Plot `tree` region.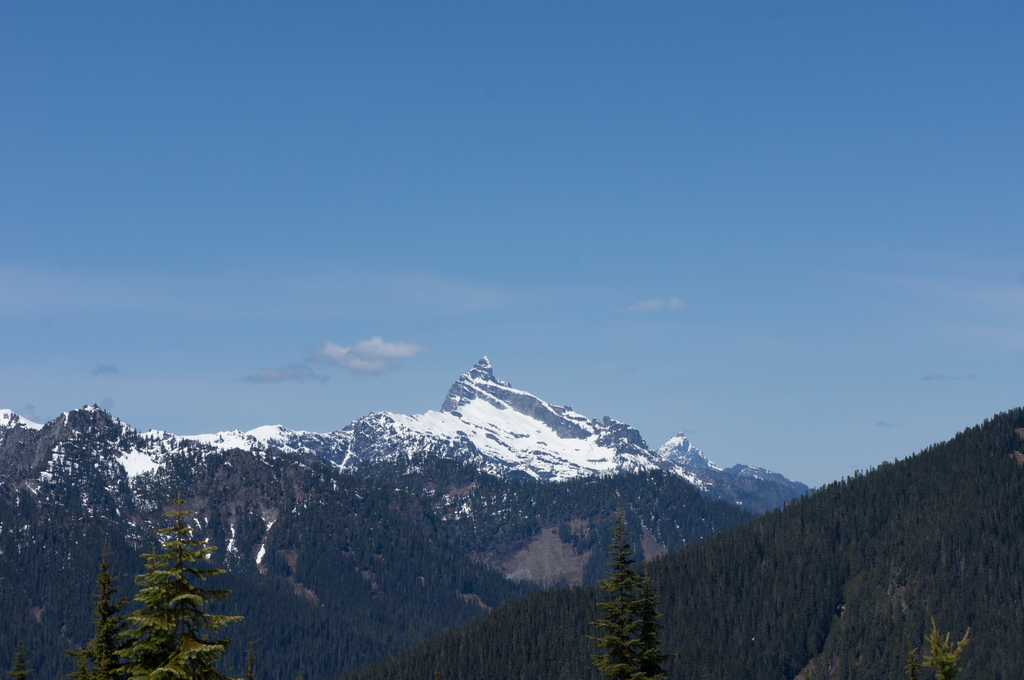
Plotted at region(904, 622, 972, 679).
